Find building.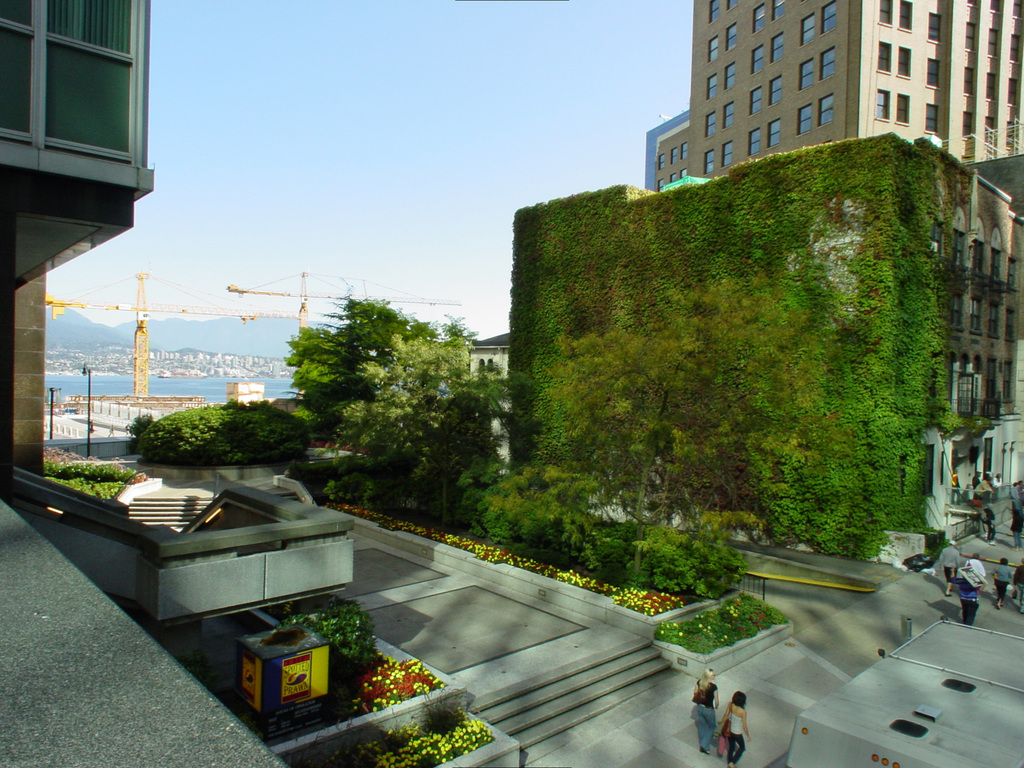
0:0:159:497.
